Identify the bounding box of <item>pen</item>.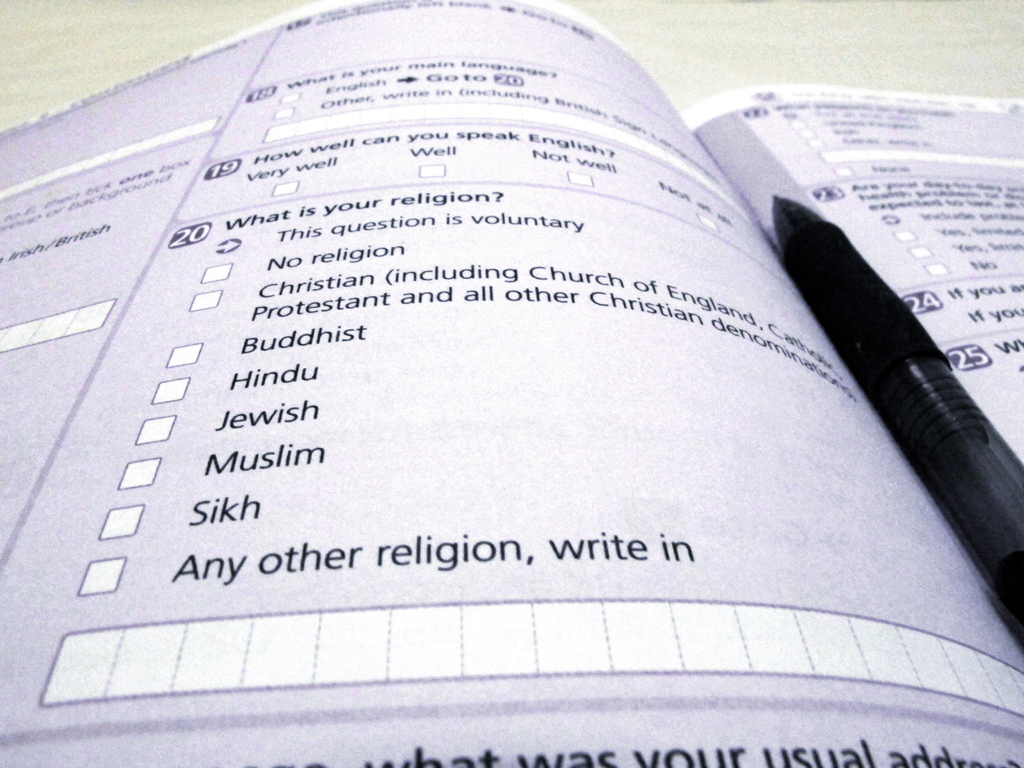
[x1=772, y1=192, x2=1023, y2=645].
